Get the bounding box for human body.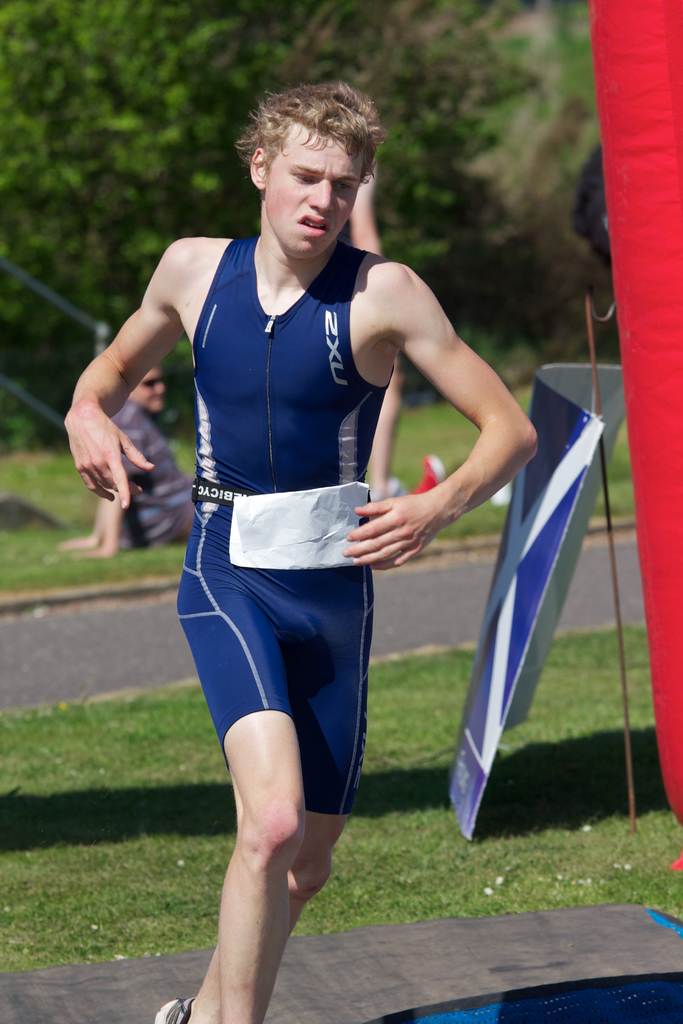
rect(61, 83, 538, 1023).
